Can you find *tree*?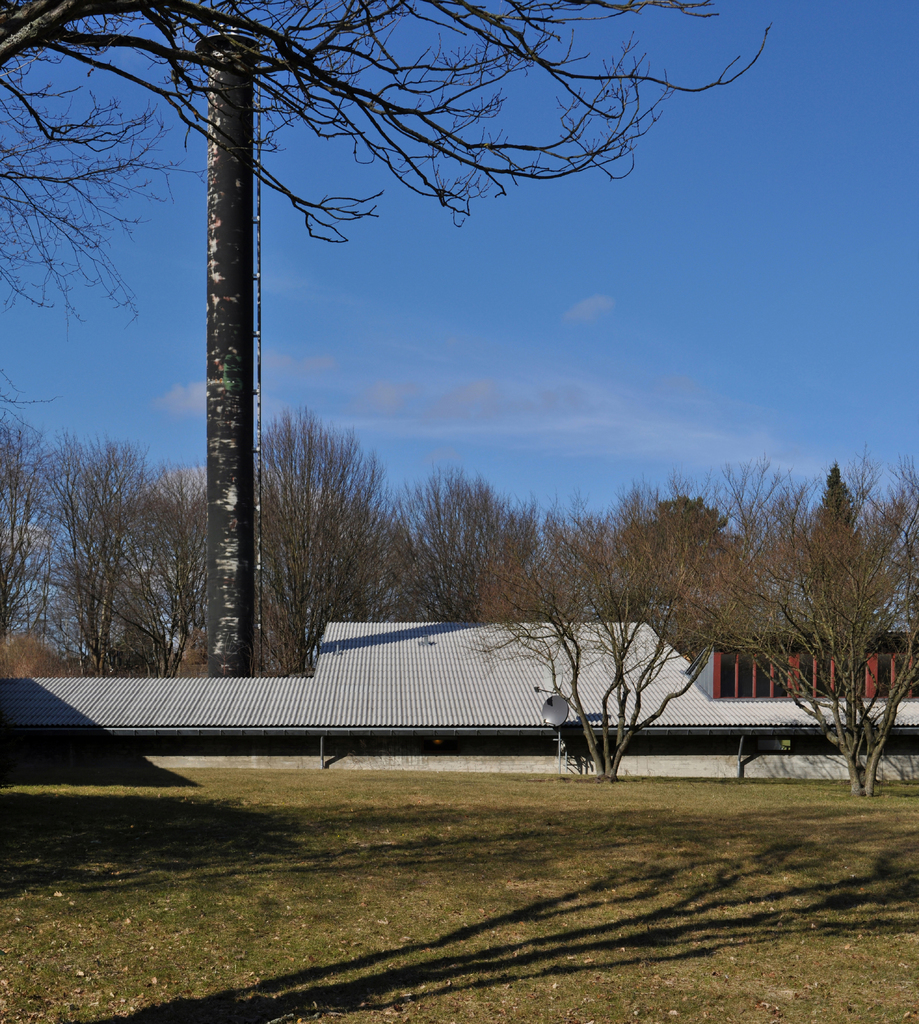
Yes, bounding box: box=[0, 0, 764, 400].
